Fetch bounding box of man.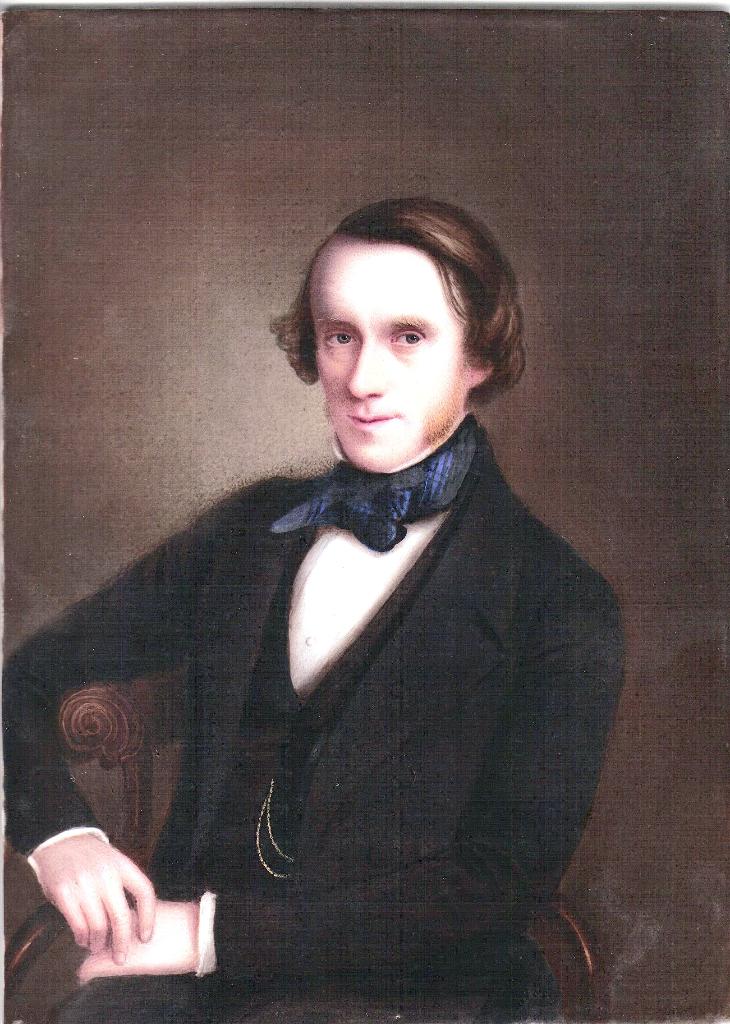
Bbox: crop(0, 198, 626, 1023).
